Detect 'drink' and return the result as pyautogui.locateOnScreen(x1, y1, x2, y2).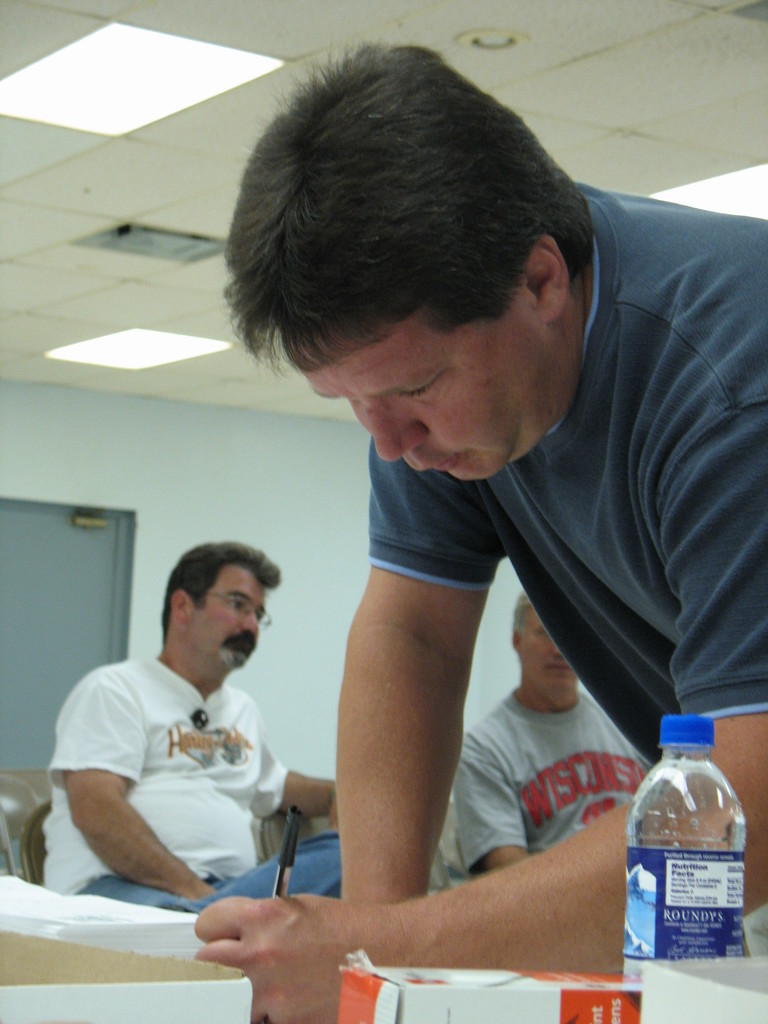
pyautogui.locateOnScreen(625, 710, 749, 980).
